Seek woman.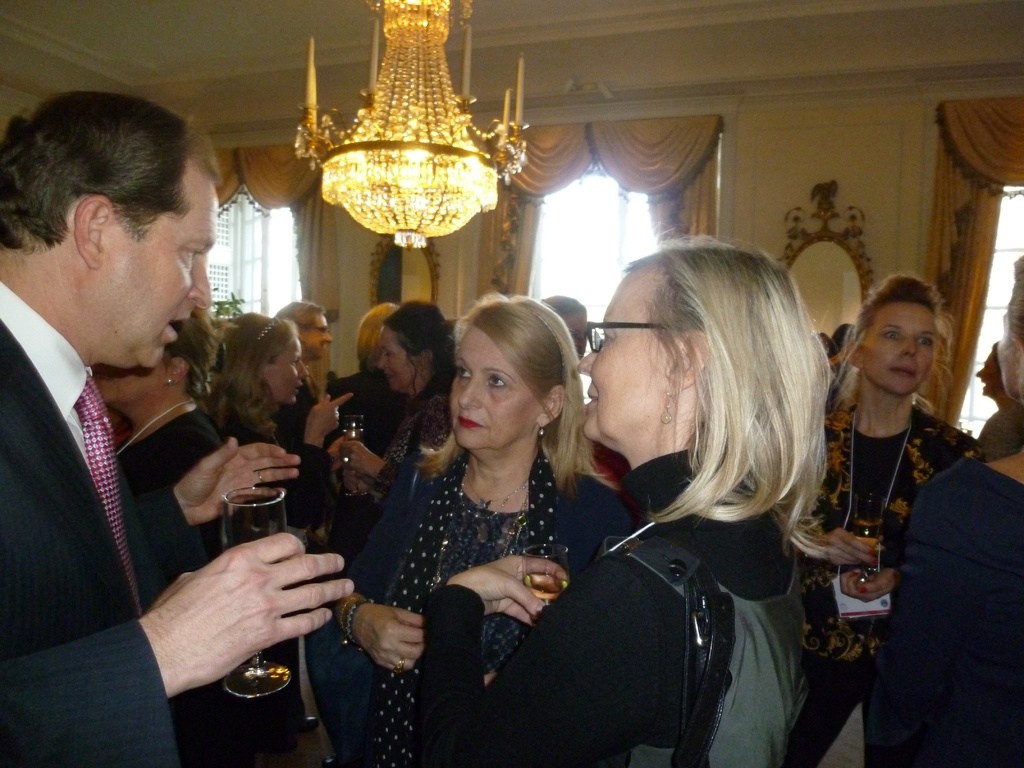
{"left": 207, "top": 307, "right": 353, "bottom": 528}.
